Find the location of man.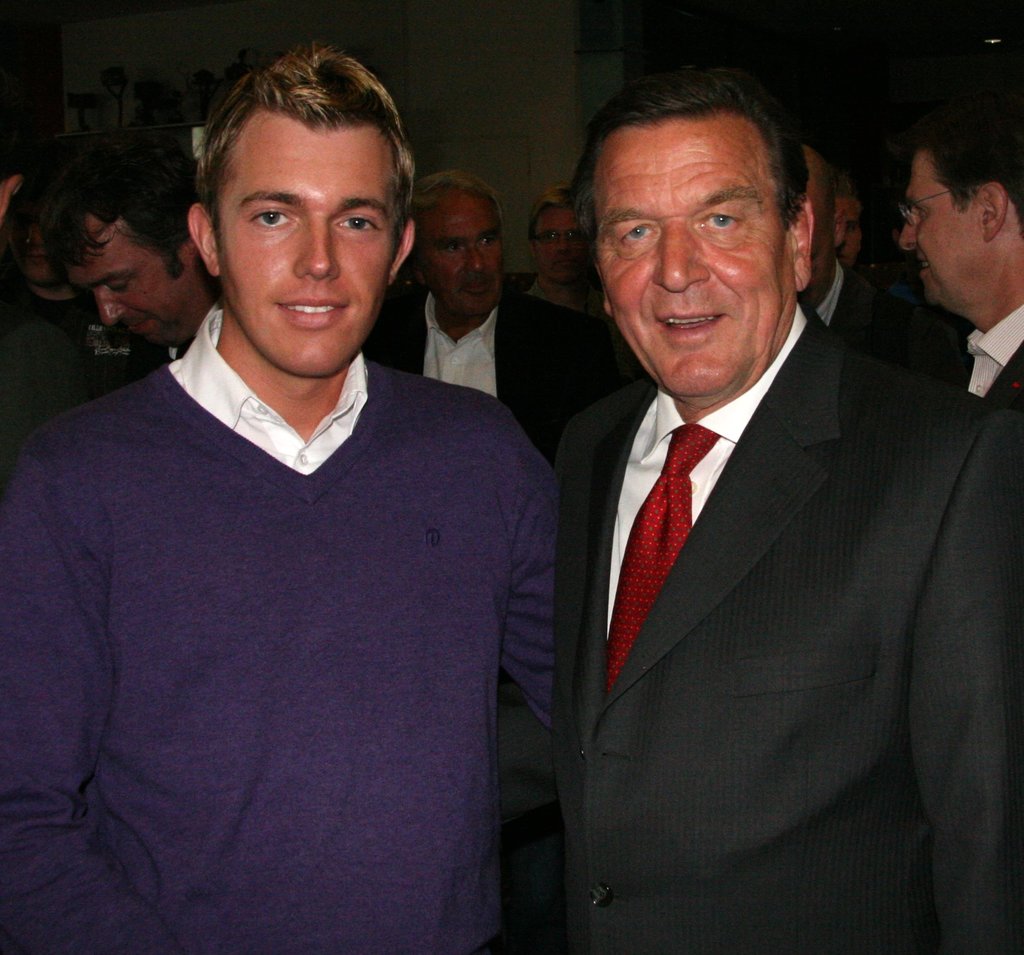
Location: [903,100,1023,417].
